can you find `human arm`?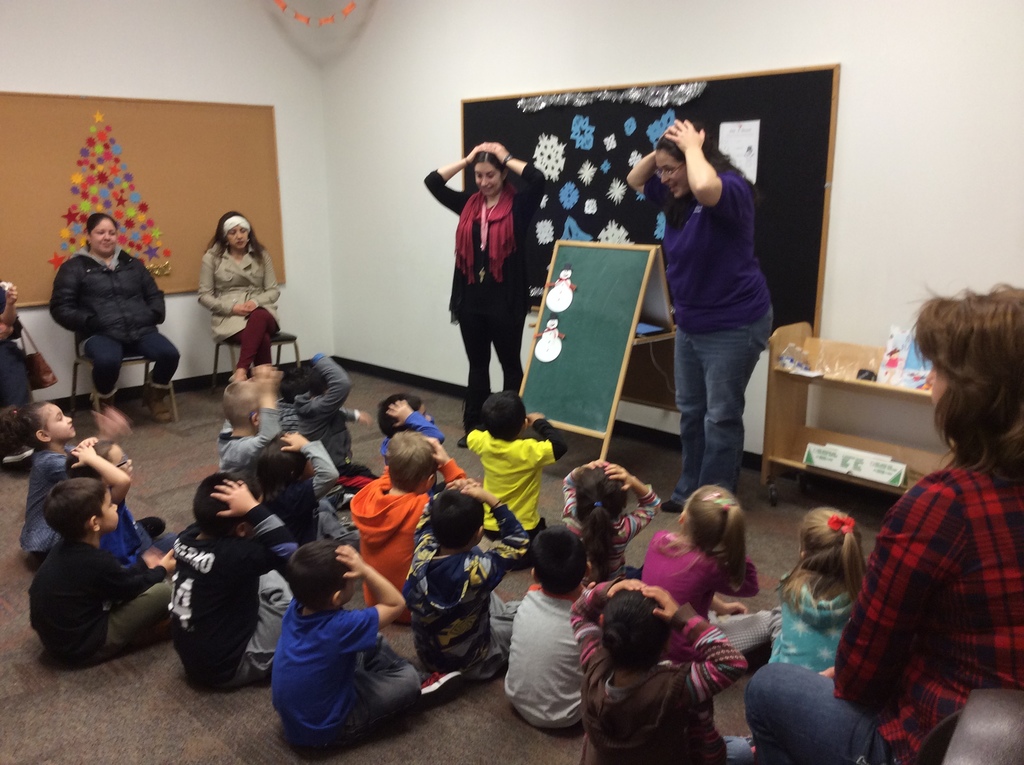
Yes, bounding box: l=241, t=248, r=282, b=304.
